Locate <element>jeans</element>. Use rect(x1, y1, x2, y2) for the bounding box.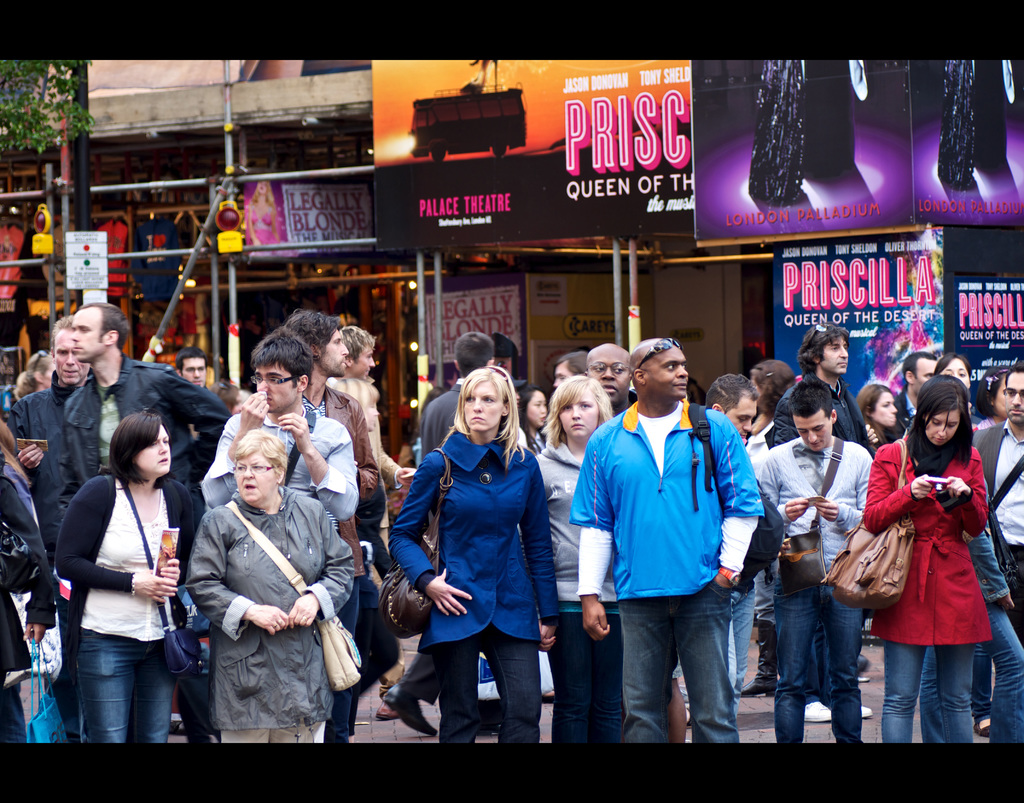
rect(718, 570, 760, 689).
